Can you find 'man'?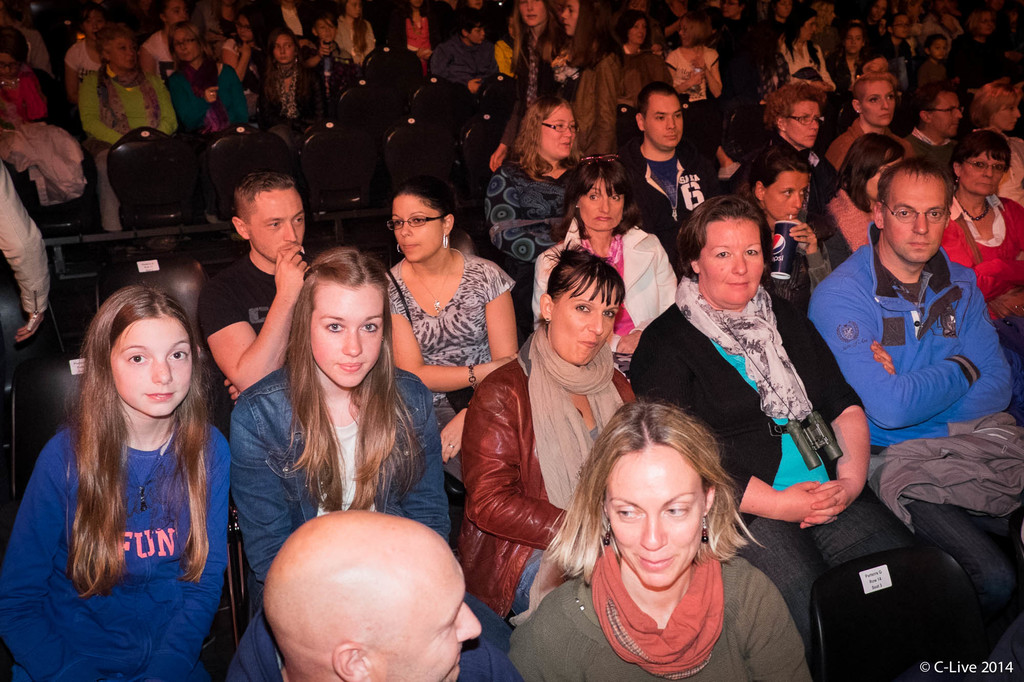
Yes, bounding box: rect(193, 170, 323, 439).
